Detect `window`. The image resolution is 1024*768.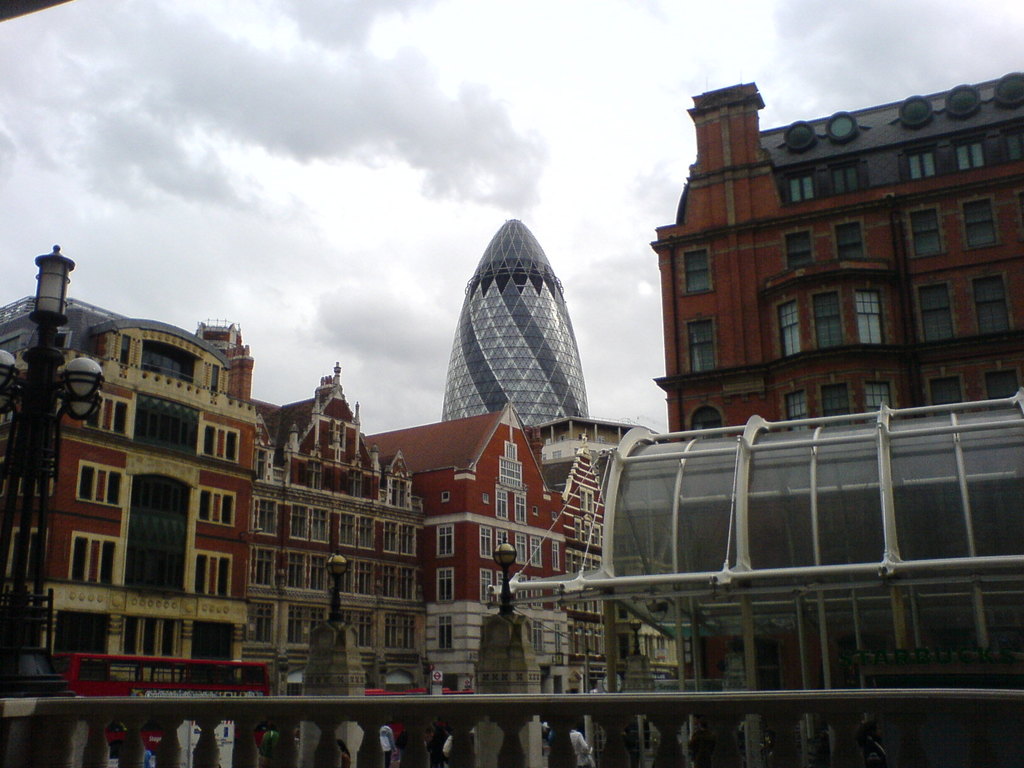
913 283 959 342.
